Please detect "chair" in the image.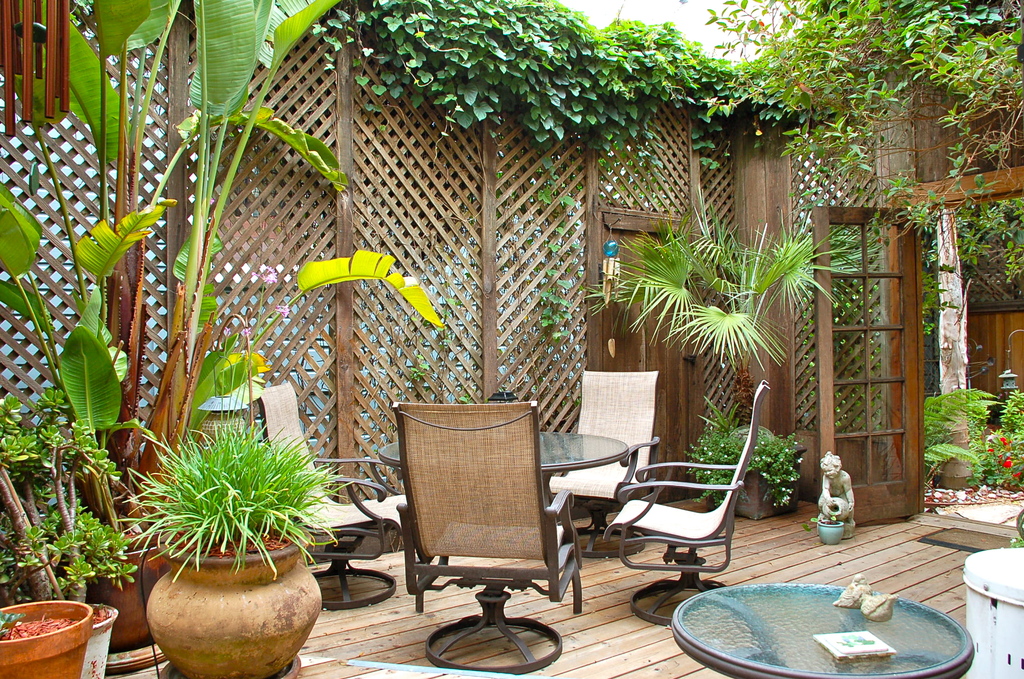
(545,368,657,557).
